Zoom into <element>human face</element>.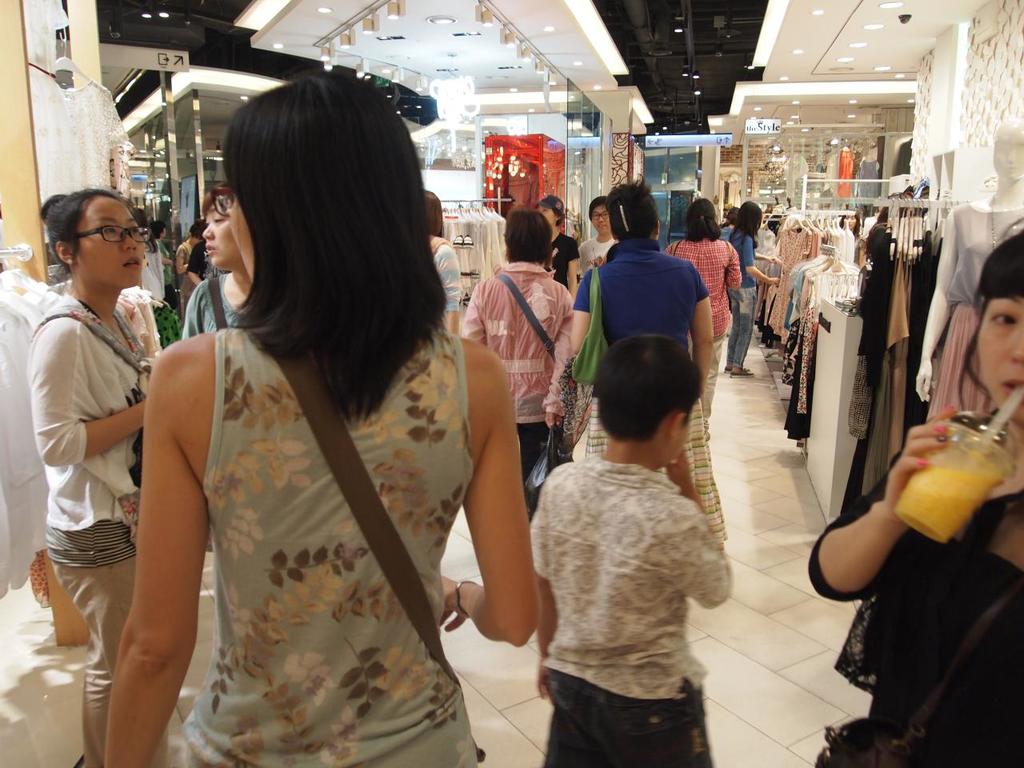
Zoom target: 203:204:243:266.
